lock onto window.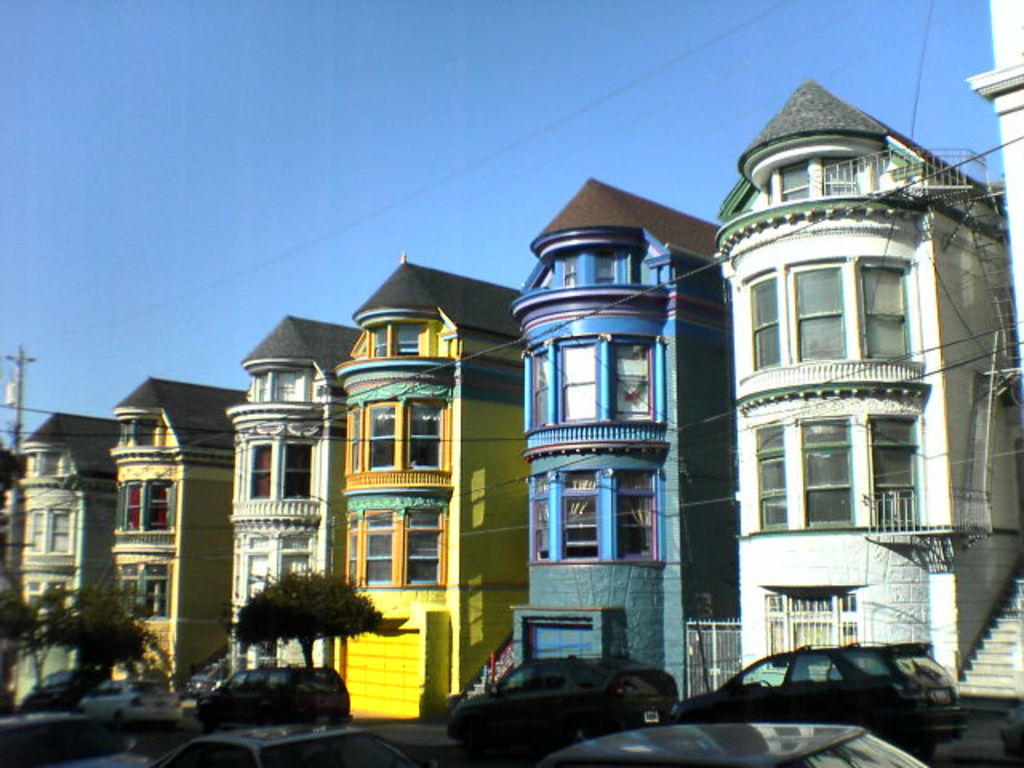
Locked: region(410, 403, 440, 469).
